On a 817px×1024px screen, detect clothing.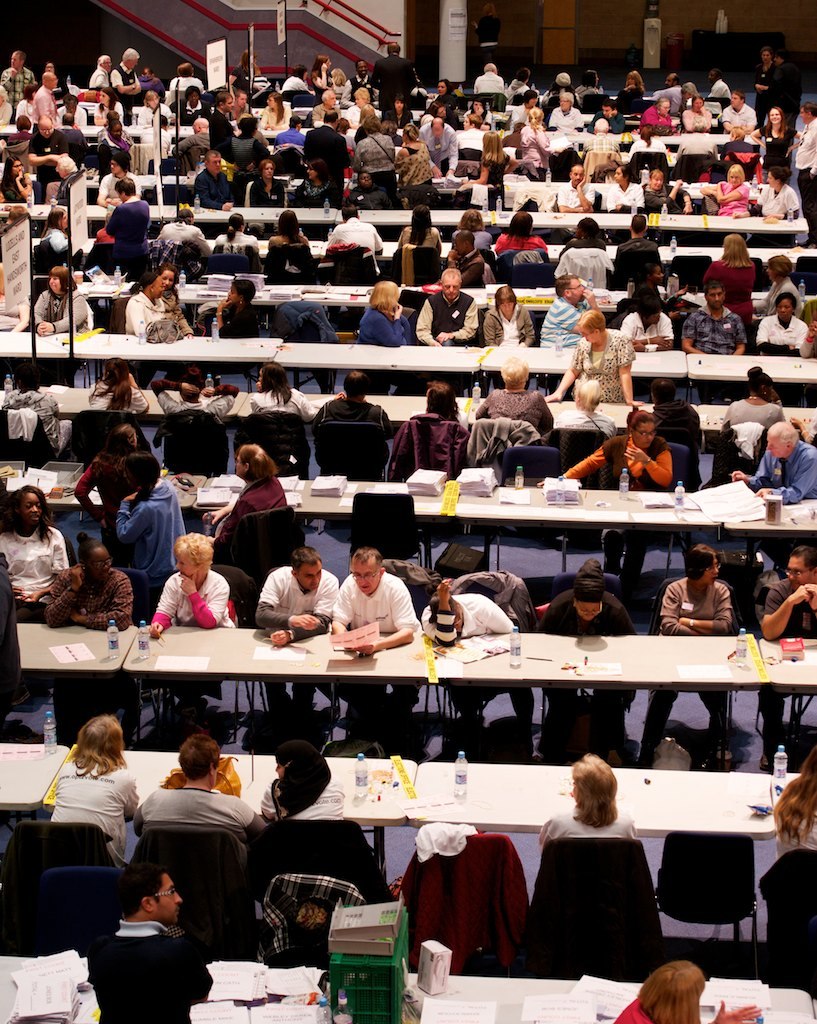
395:223:443:239.
